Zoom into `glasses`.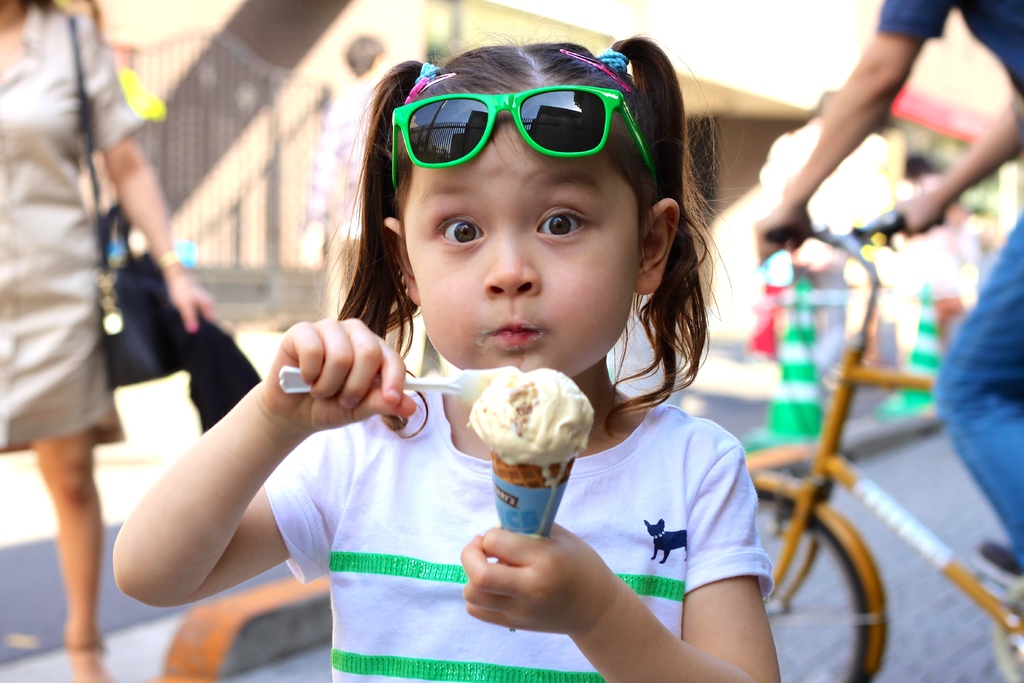
Zoom target: (384, 83, 671, 190).
